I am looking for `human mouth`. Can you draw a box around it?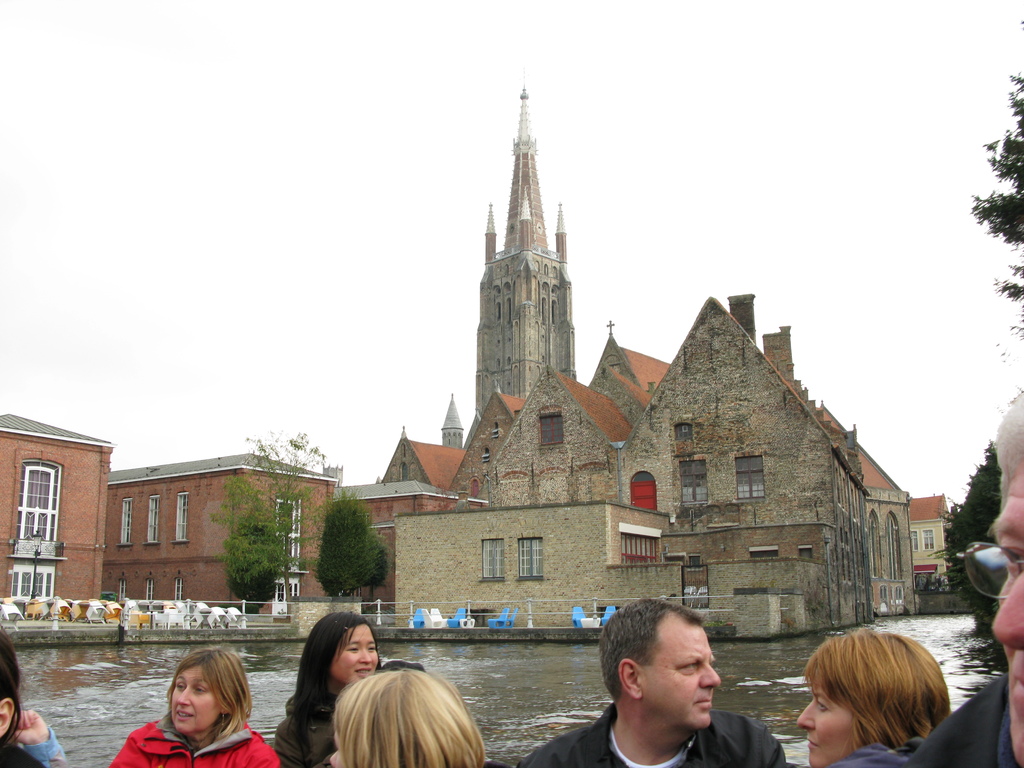
Sure, the bounding box is [697,701,706,703].
